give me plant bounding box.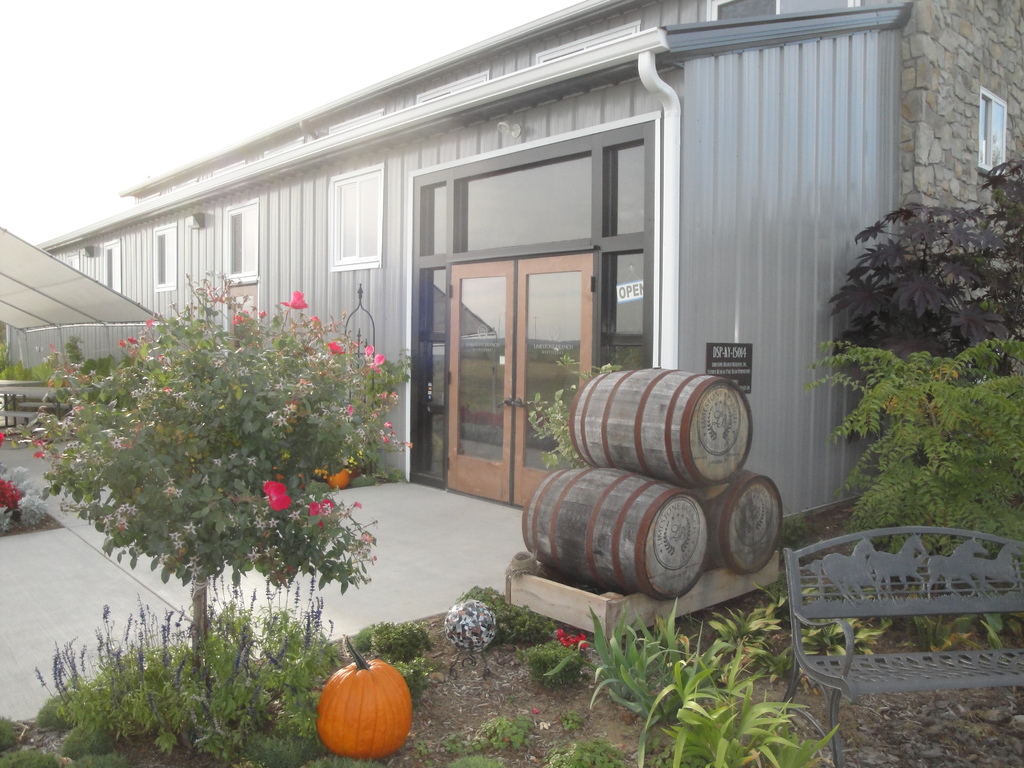
<bbox>395, 719, 580, 767</bbox>.
